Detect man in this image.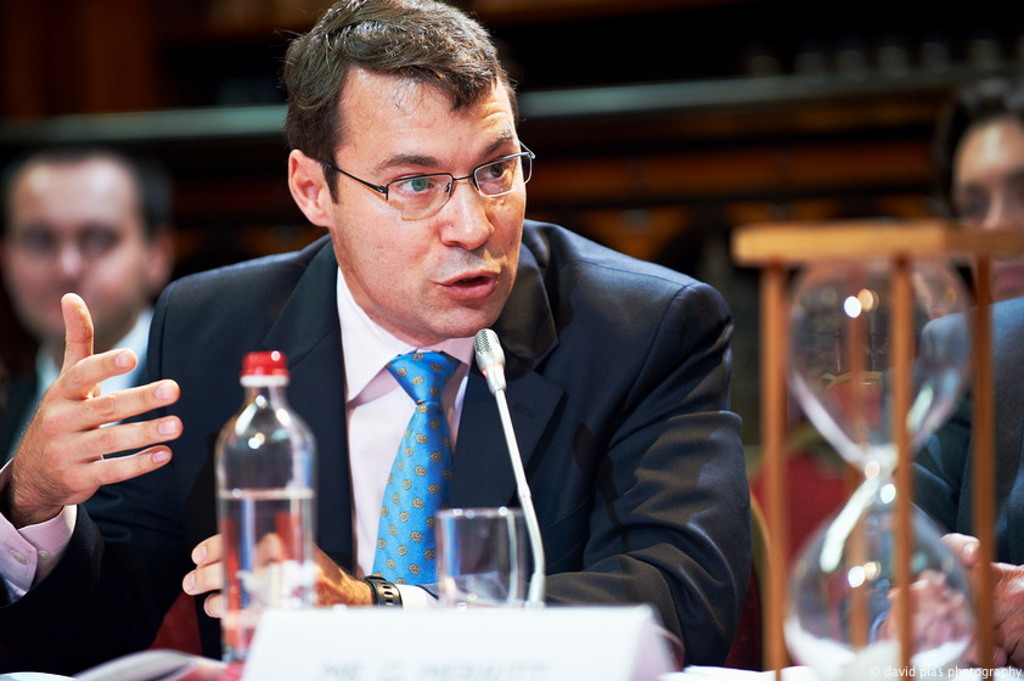
Detection: Rect(0, 0, 773, 677).
